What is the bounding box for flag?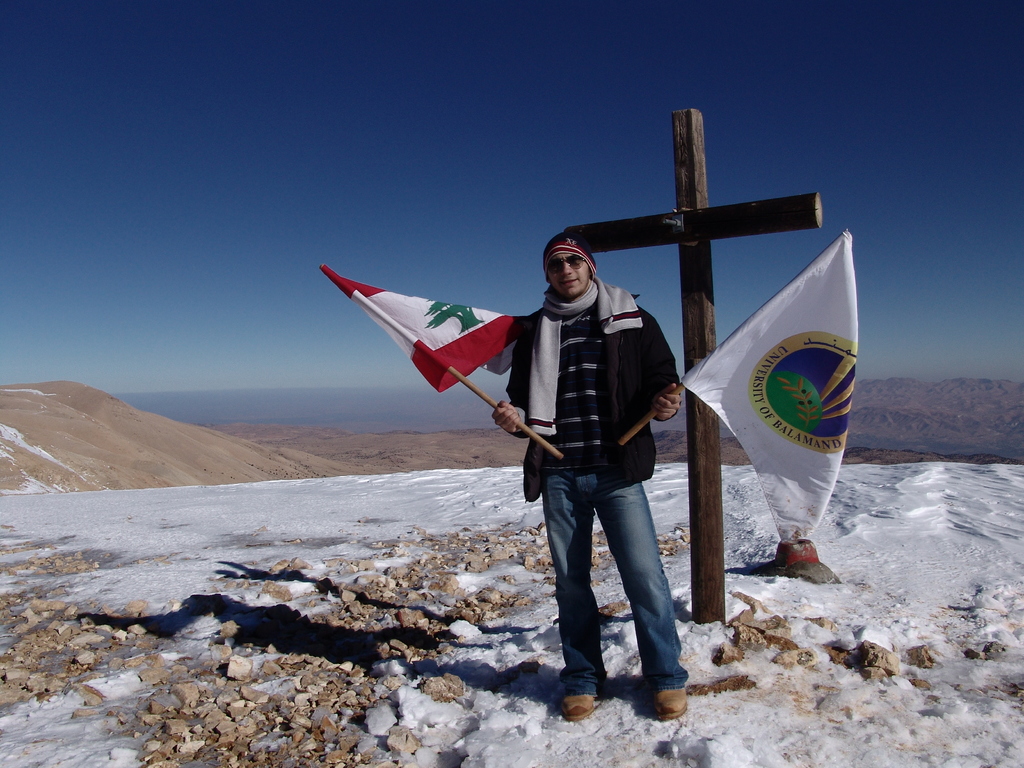
<bbox>328, 268, 511, 431</bbox>.
